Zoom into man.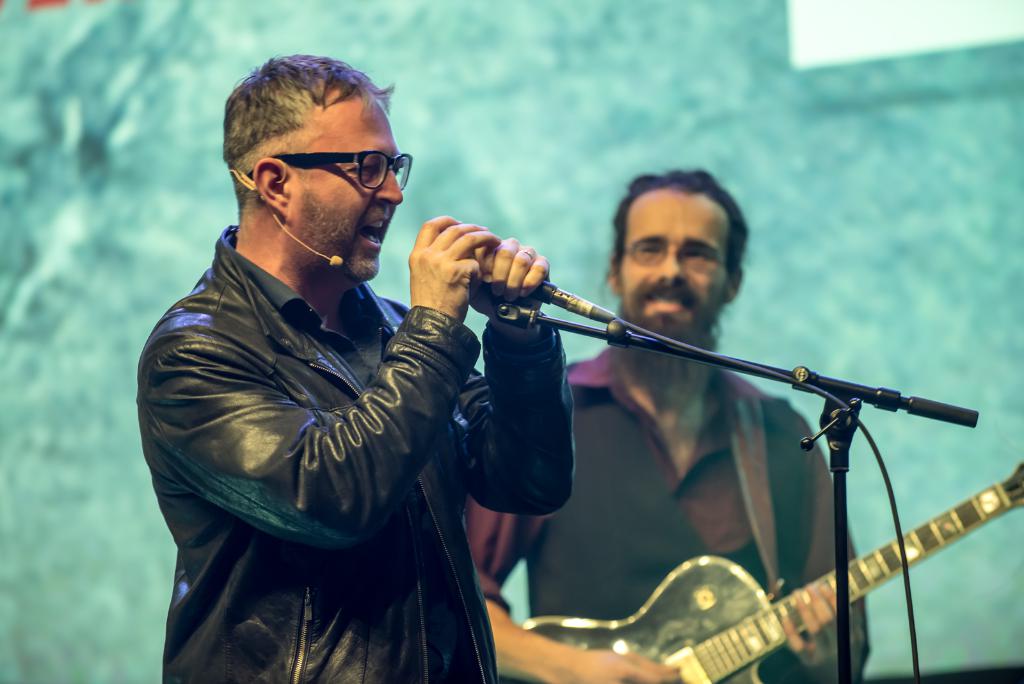
Zoom target: rect(128, 54, 552, 679).
